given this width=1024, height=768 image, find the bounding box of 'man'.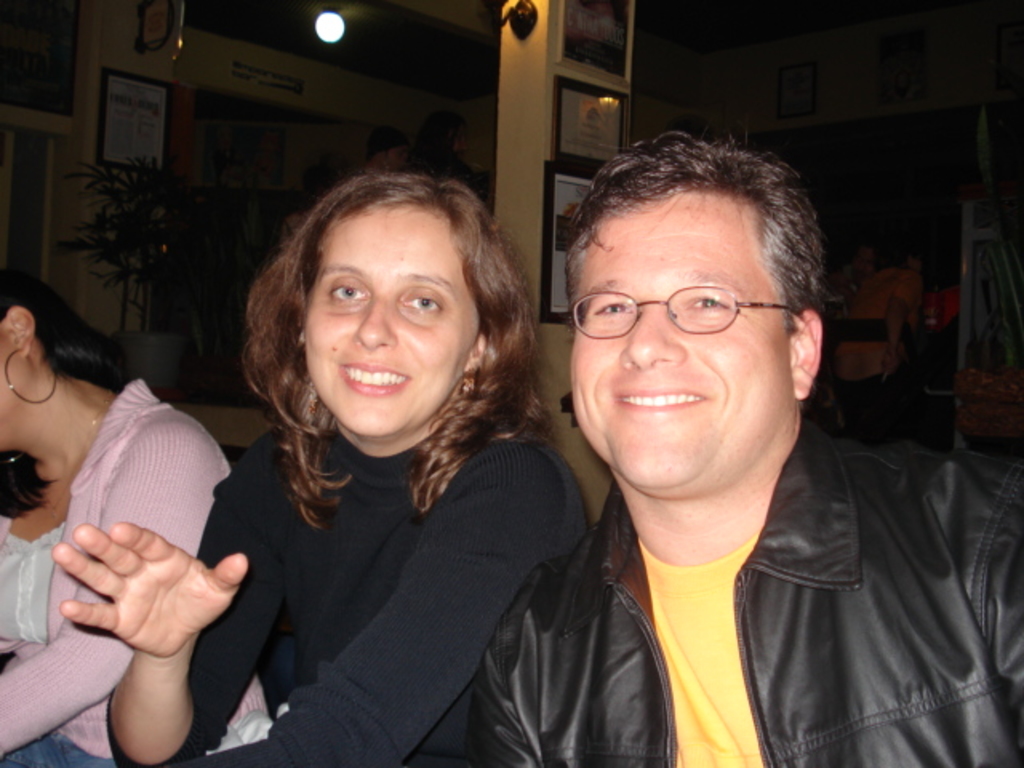
(left=430, top=123, right=1011, bottom=767).
